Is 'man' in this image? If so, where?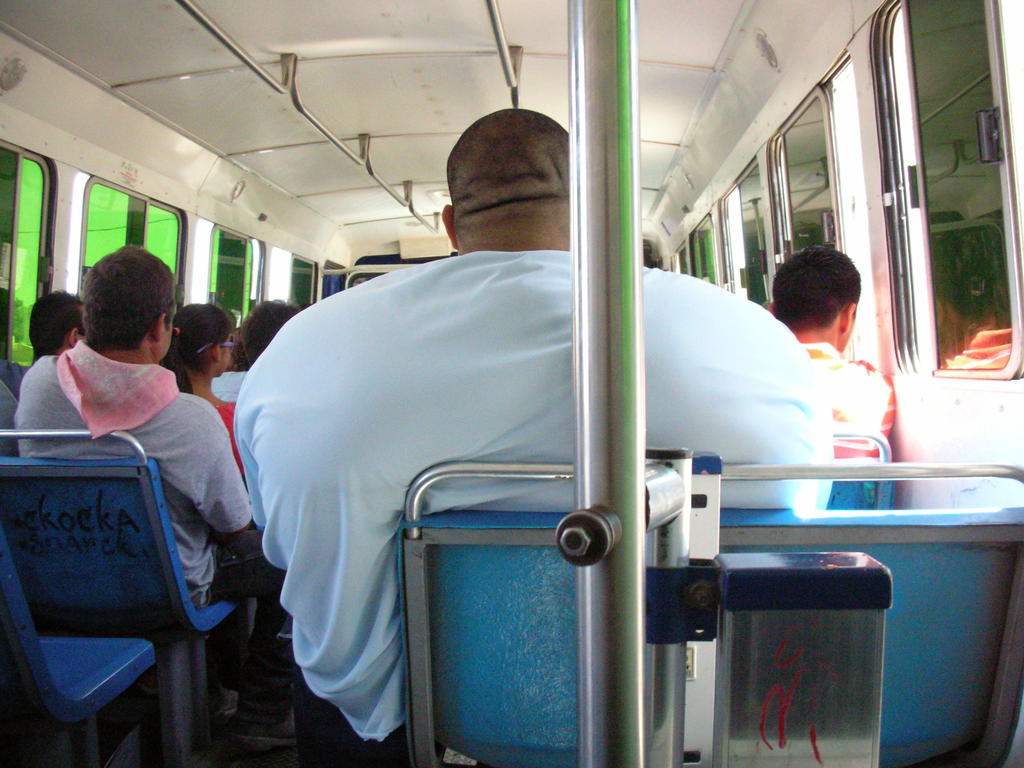
Yes, at {"x1": 250, "y1": 122, "x2": 884, "y2": 762}.
